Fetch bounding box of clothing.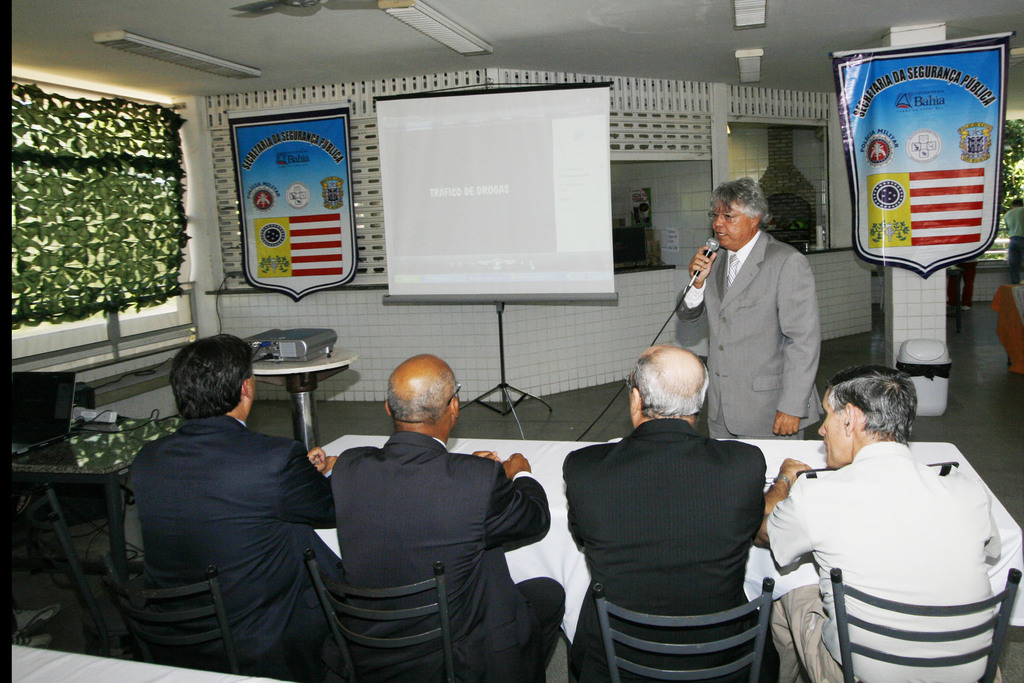
Bbox: bbox=(765, 440, 1000, 682).
